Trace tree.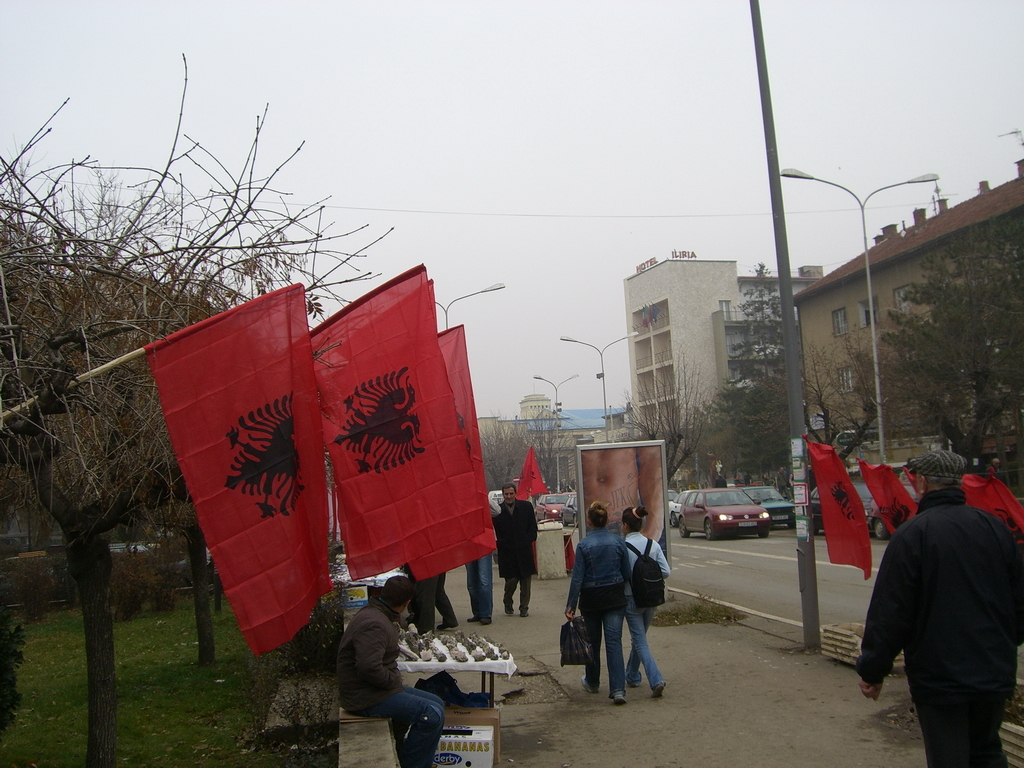
Traced to l=526, t=400, r=568, b=493.
